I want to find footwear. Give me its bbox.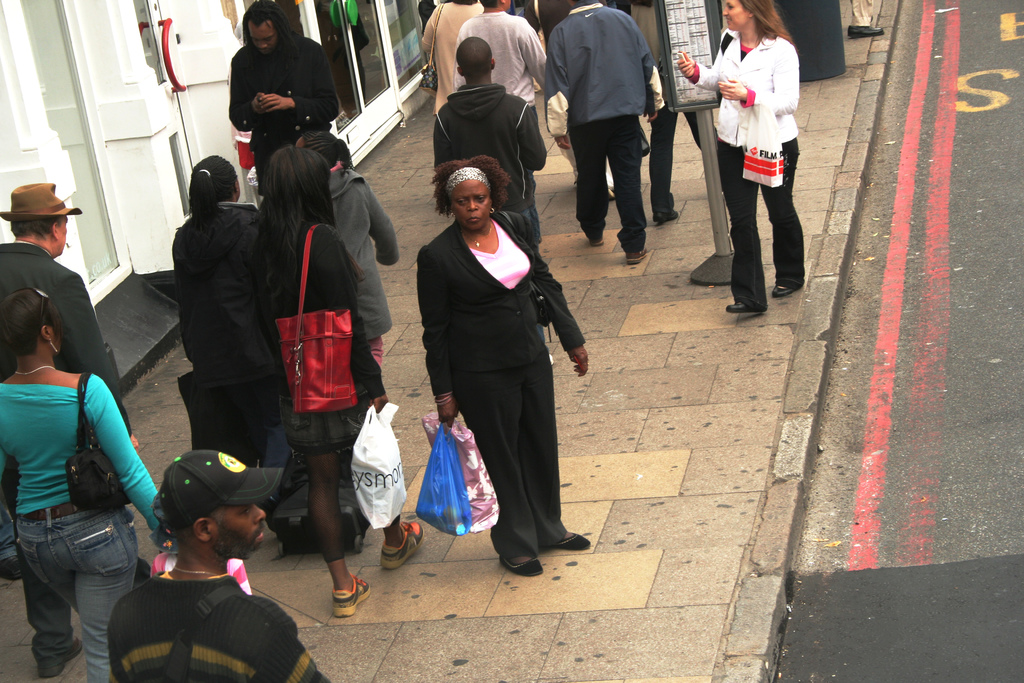
<bbox>623, 252, 648, 262</bbox>.
